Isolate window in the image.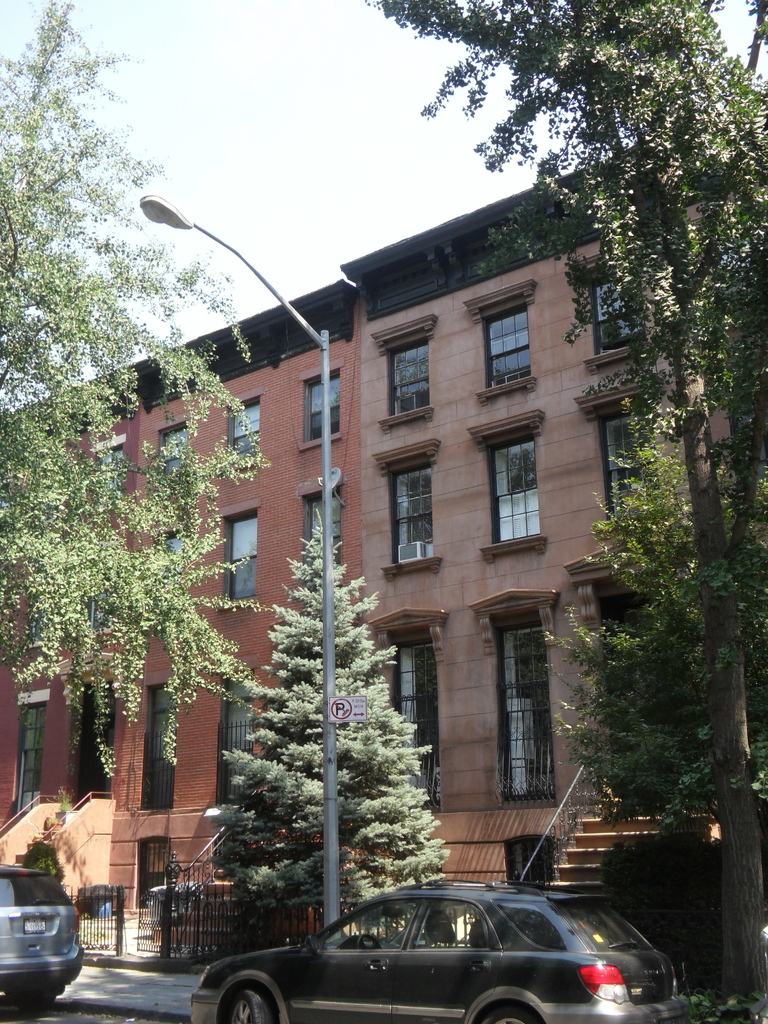
Isolated region: [572, 541, 685, 803].
